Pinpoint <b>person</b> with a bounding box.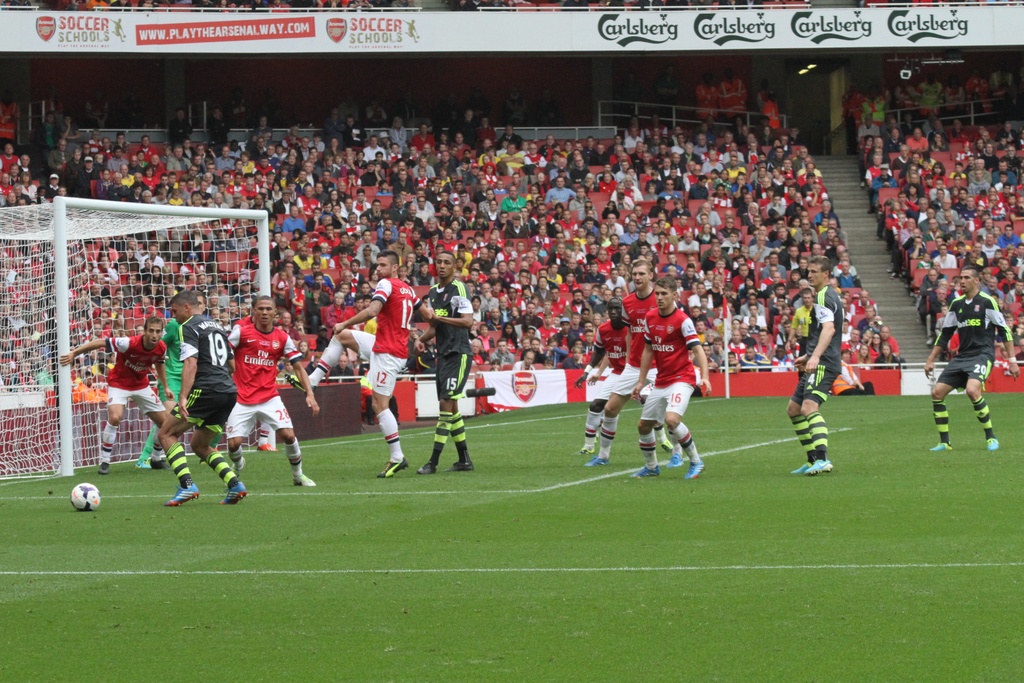
crop(630, 274, 710, 475).
